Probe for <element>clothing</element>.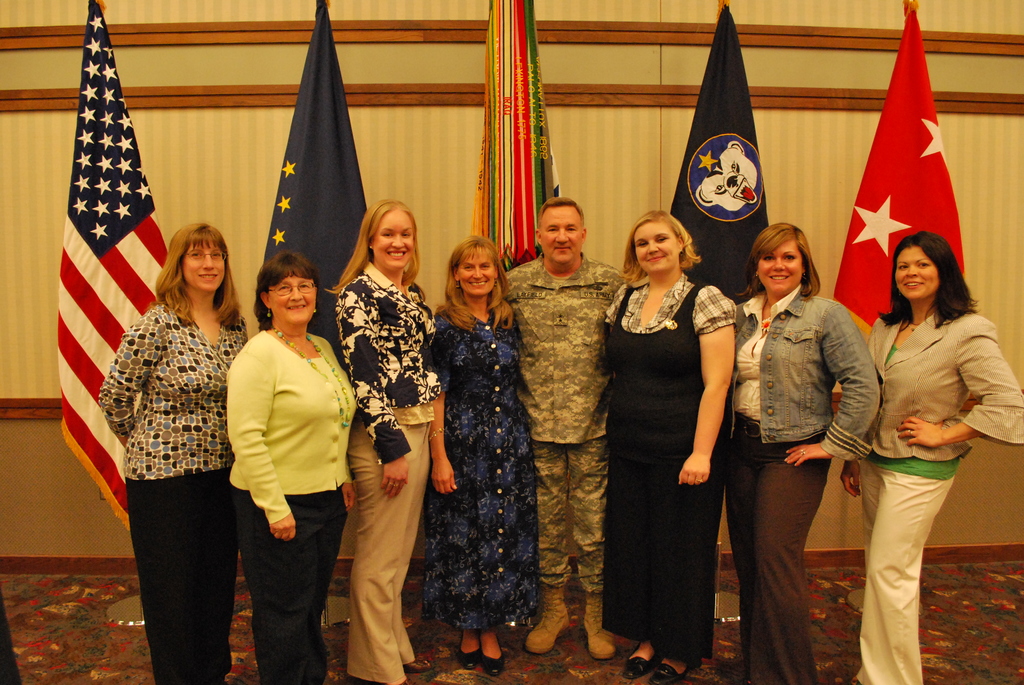
Probe result: [x1=724, y1=283, x2=883, y2=684].
